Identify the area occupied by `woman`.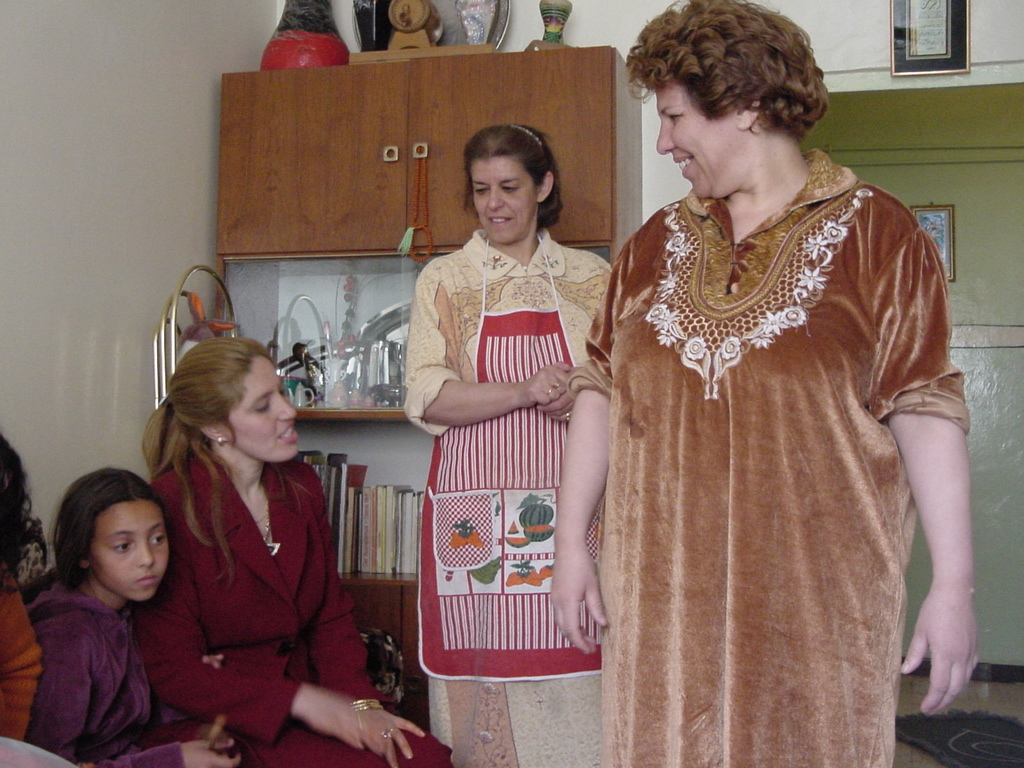
Area: box=[130, 334, 457, 762].
